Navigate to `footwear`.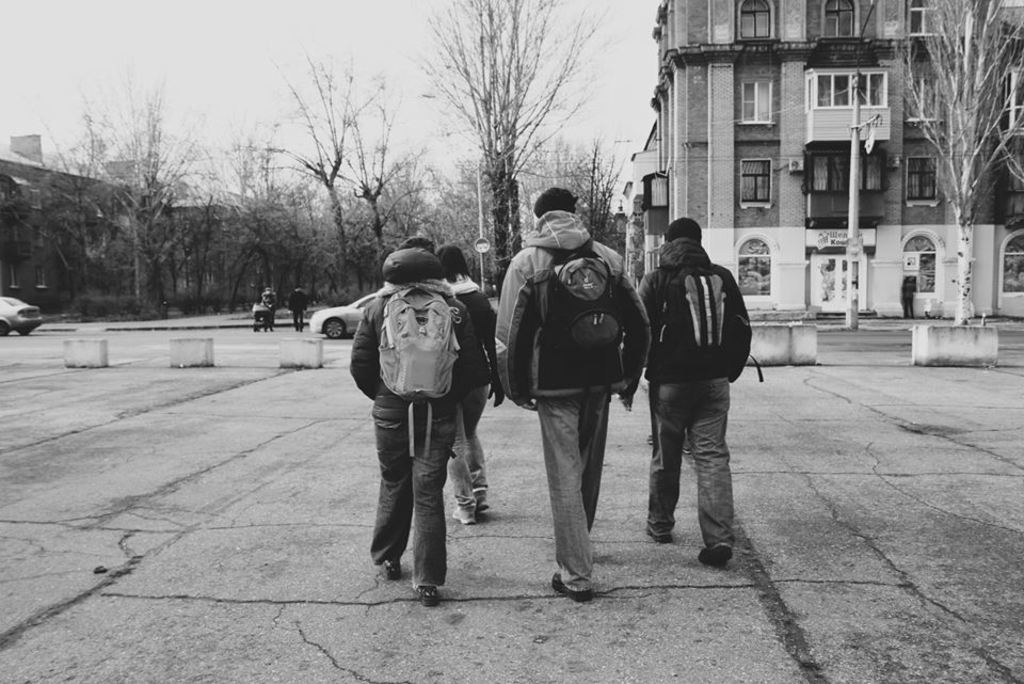
Navigation target: <bbox>475, 488, 491, 513</bbox>.
